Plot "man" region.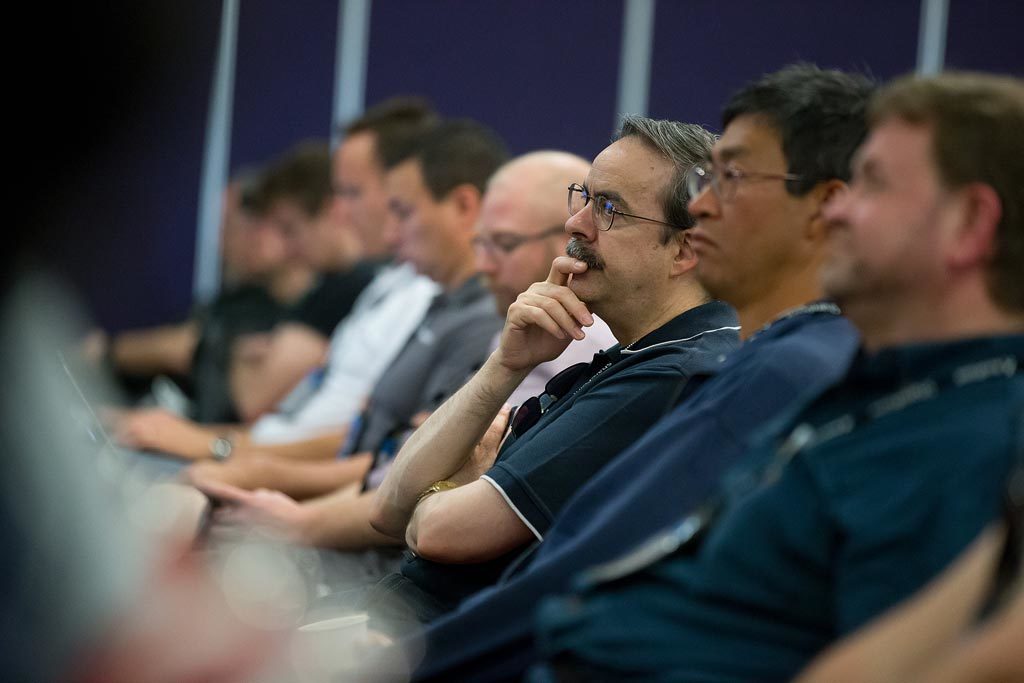
Plotted at 195,124,521,497.
